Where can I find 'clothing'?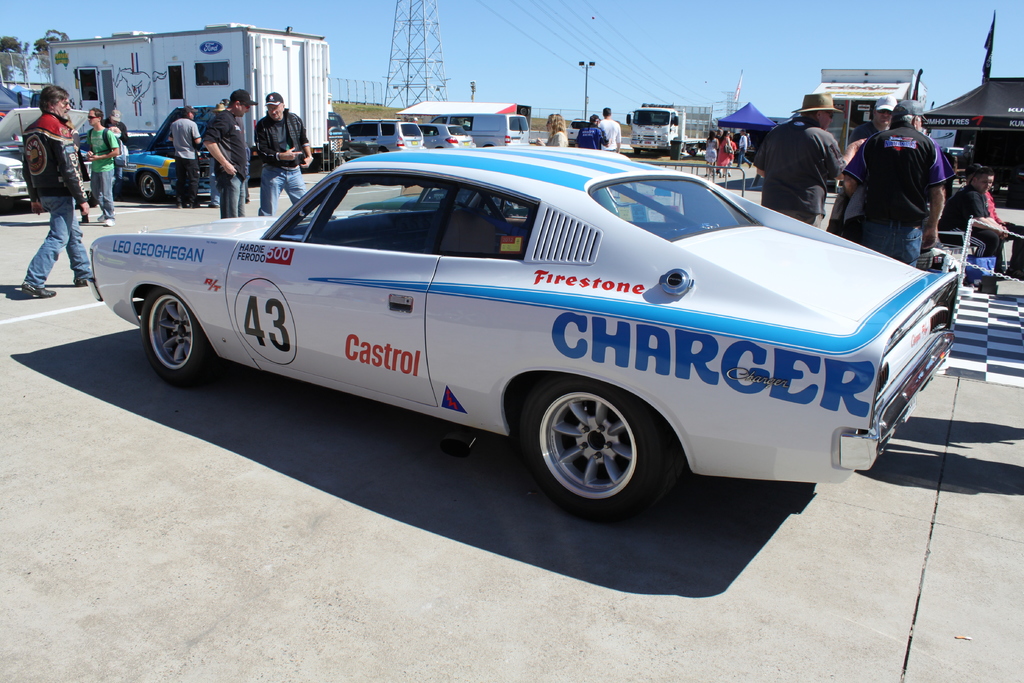
You can find it at 82/124/118/210.
